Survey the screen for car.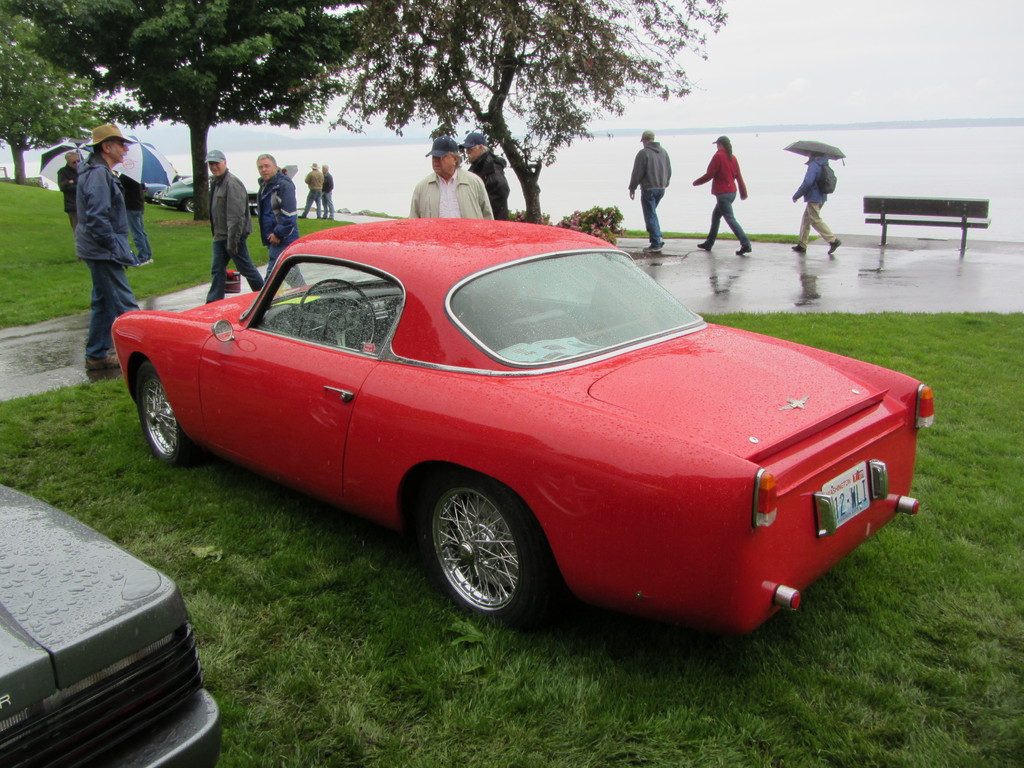
Survey found: crop(107, 214, 933, 630).
